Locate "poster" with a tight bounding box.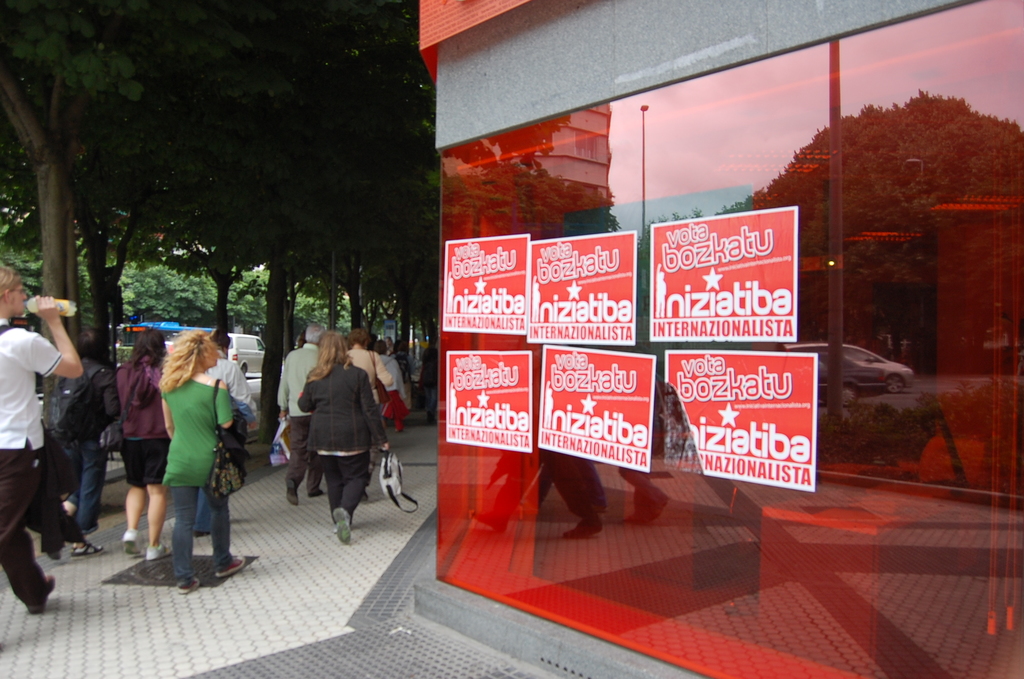
l=645, t=204, r=798, b=343.
